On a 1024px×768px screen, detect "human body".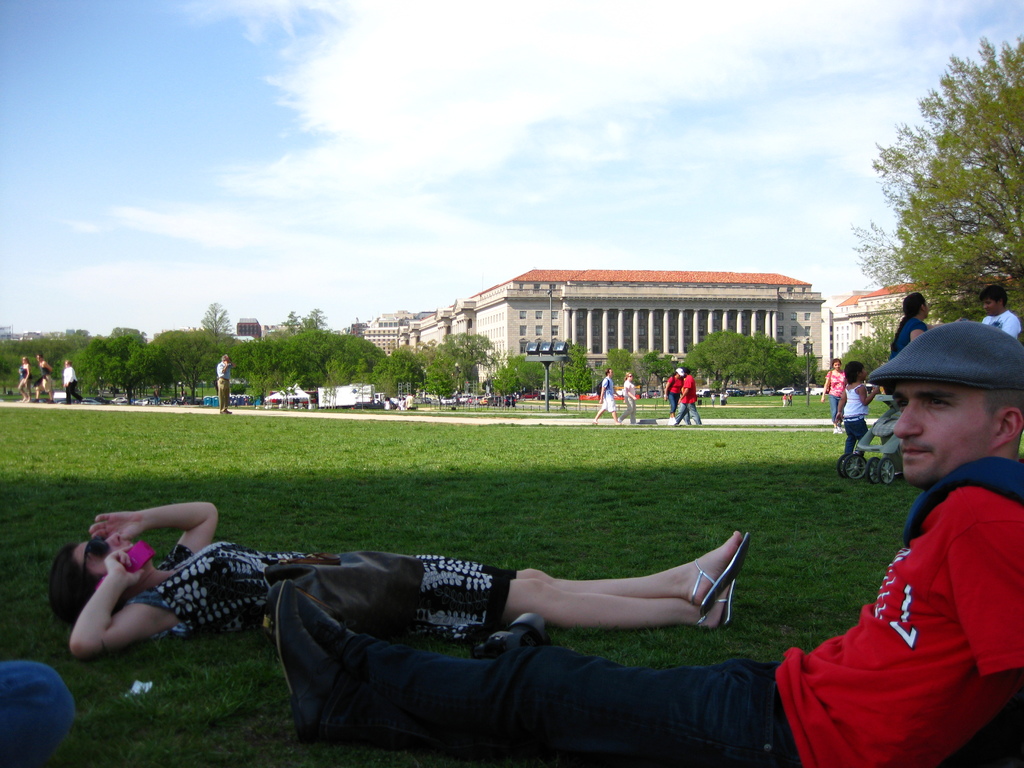
33:358:61:405.
